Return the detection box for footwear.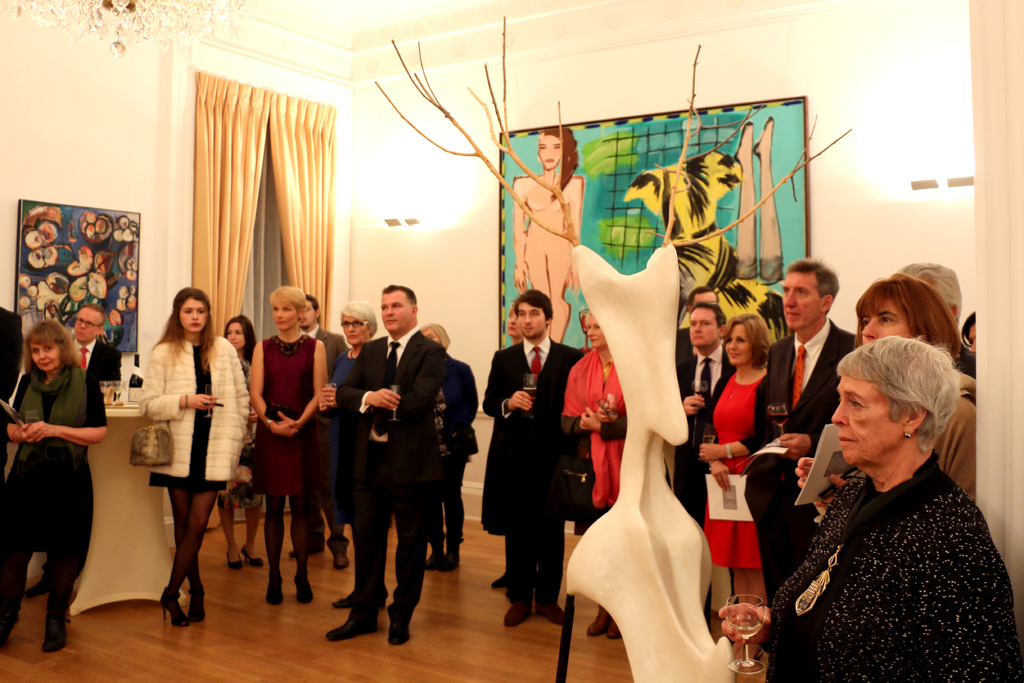
bbox=[159, 587, 205, 623].
